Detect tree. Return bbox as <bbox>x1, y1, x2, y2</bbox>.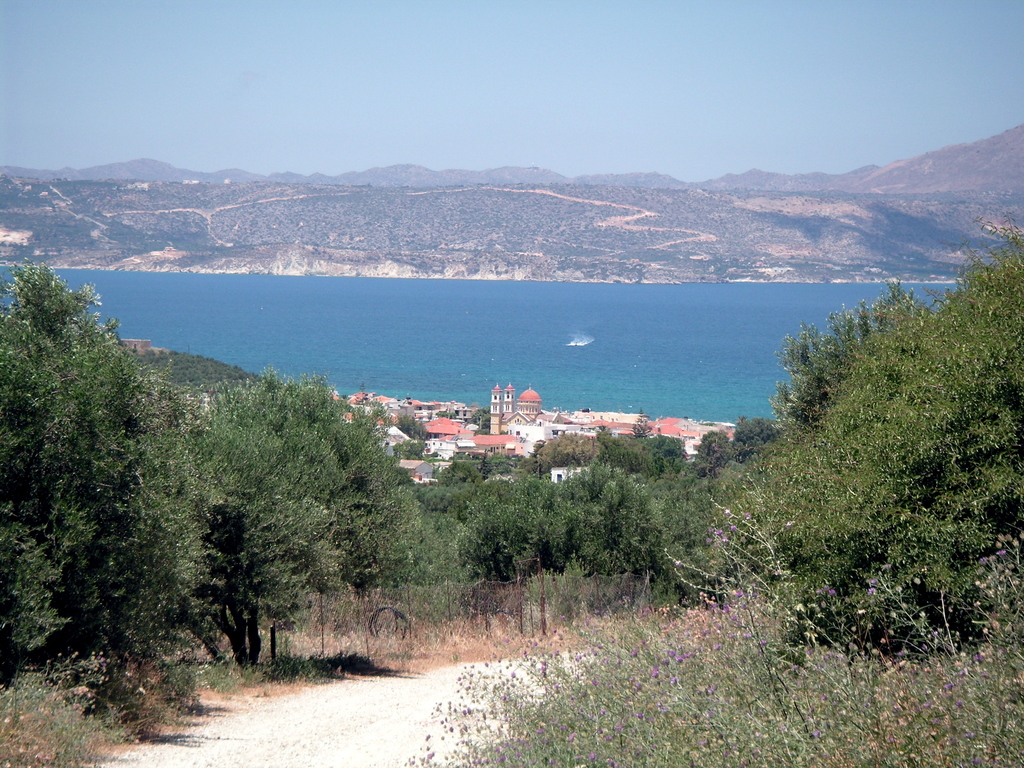
<bbox>162, 369, 419, 663</bbox>.
